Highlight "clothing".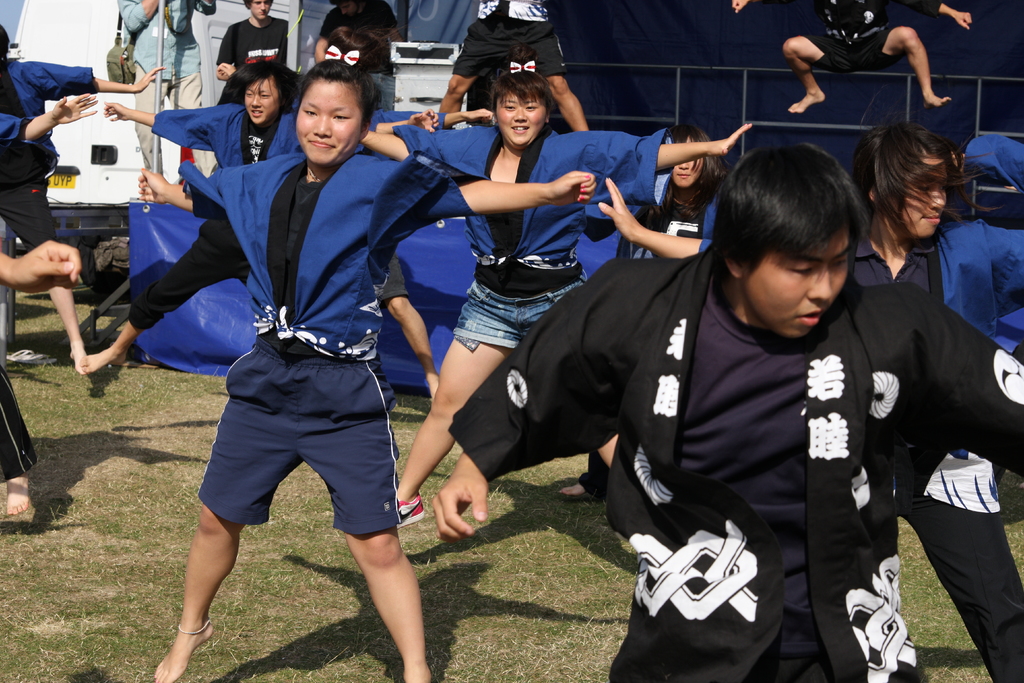
Highlighted region: left=696, top=213, right=1023, bottom=682.
